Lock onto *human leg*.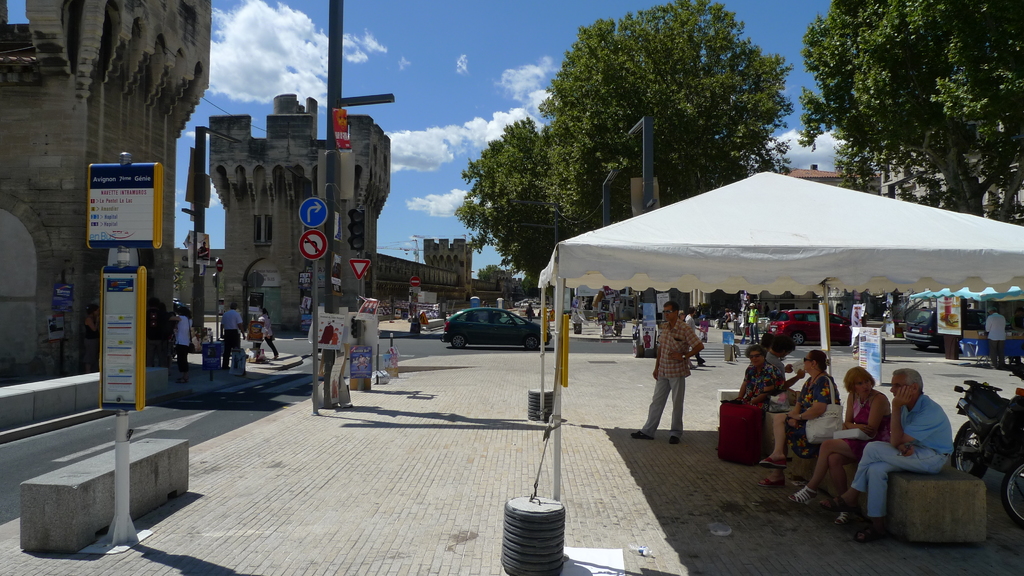
Locked: x1=754 y1=417 x2=806 y2=492.
